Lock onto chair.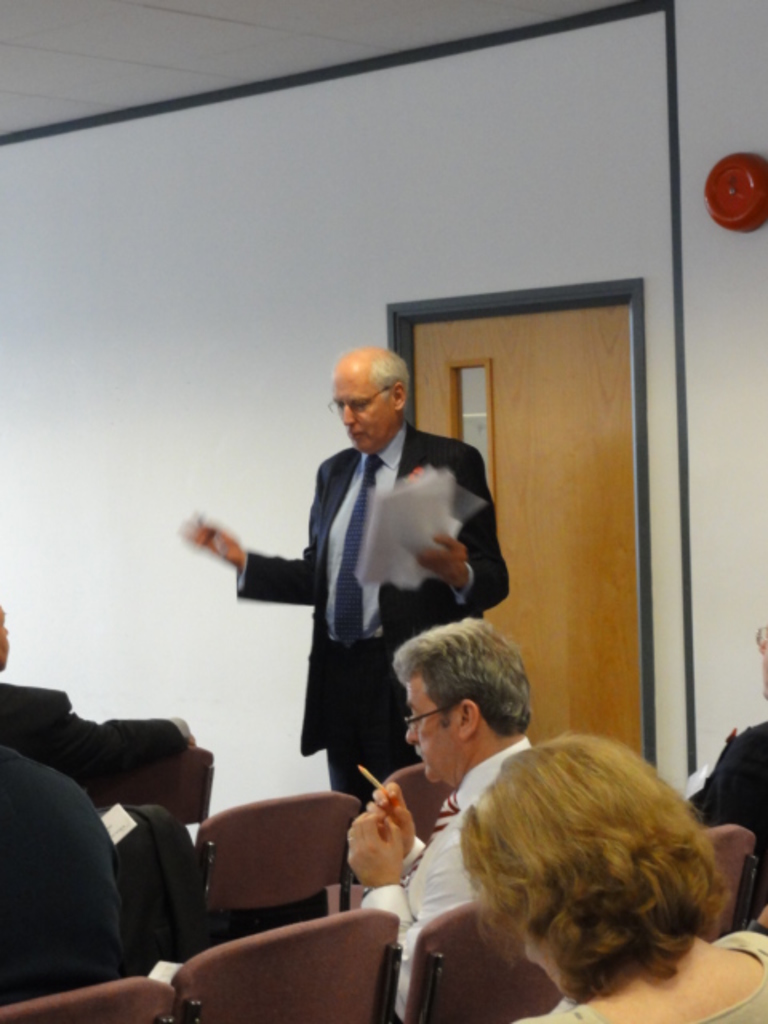
Locked: bbox=(403, 896, 573, 1022).
